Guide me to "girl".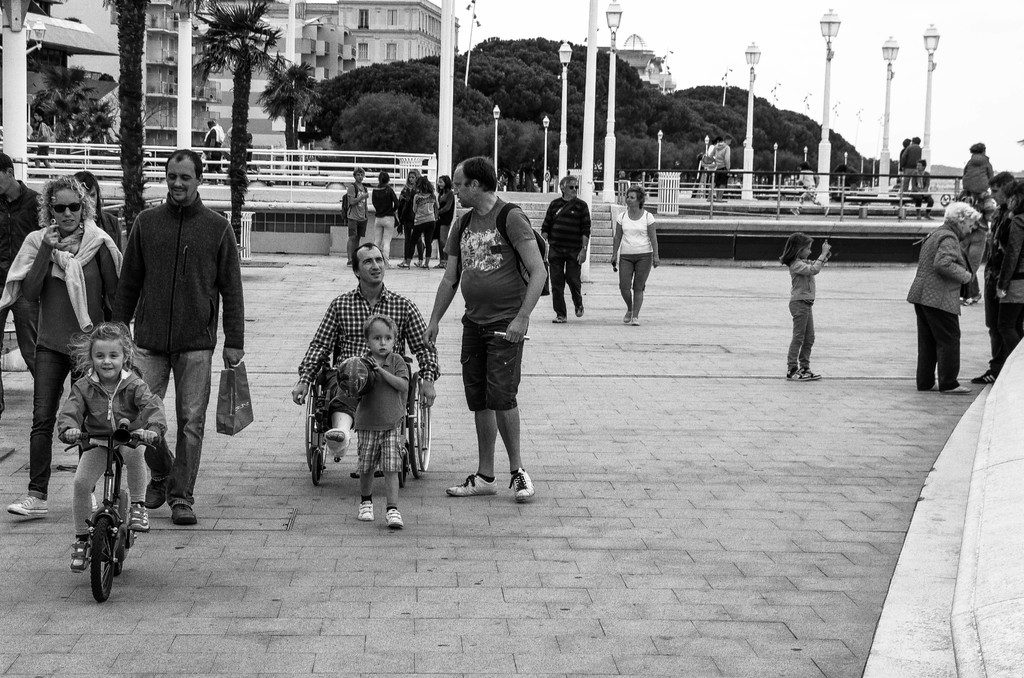
Guidance: <region>778, 234, 831, 380</region>.
